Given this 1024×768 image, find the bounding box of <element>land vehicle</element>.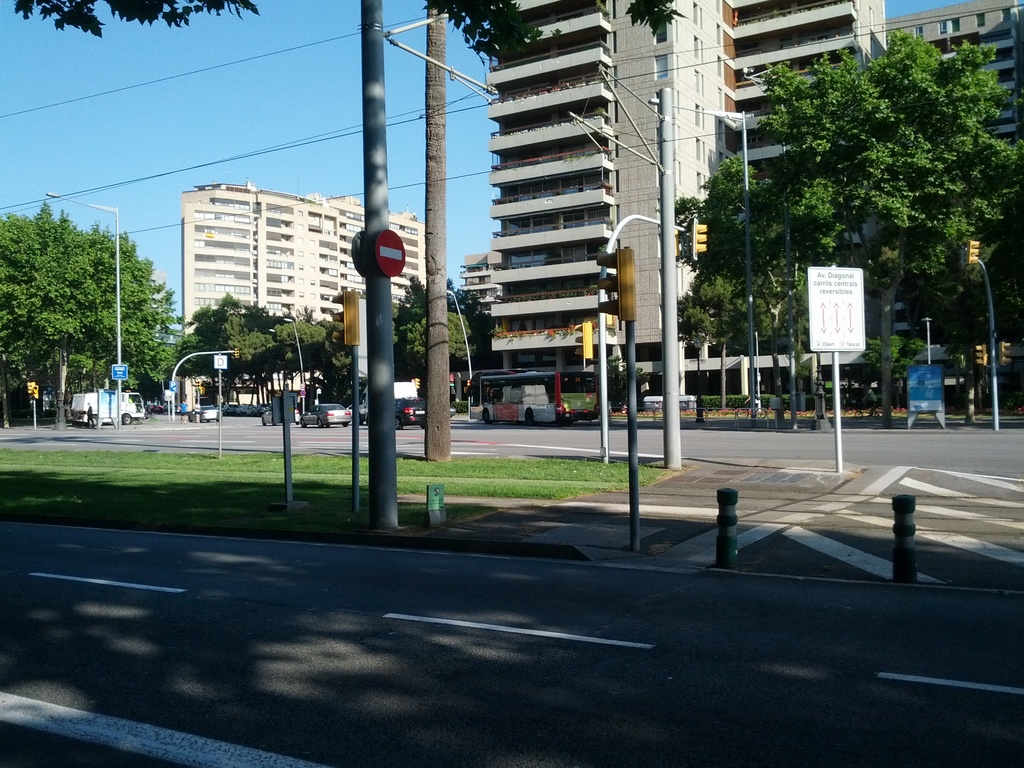
(190,405,218,420).
